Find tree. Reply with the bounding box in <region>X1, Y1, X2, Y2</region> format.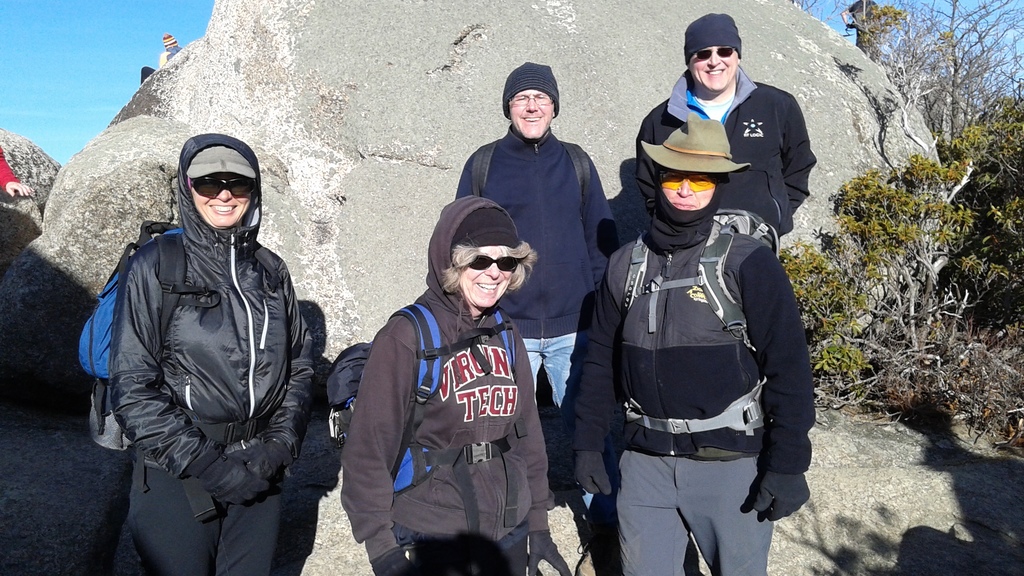
<region>776, 0, 1023, 472</region>.
